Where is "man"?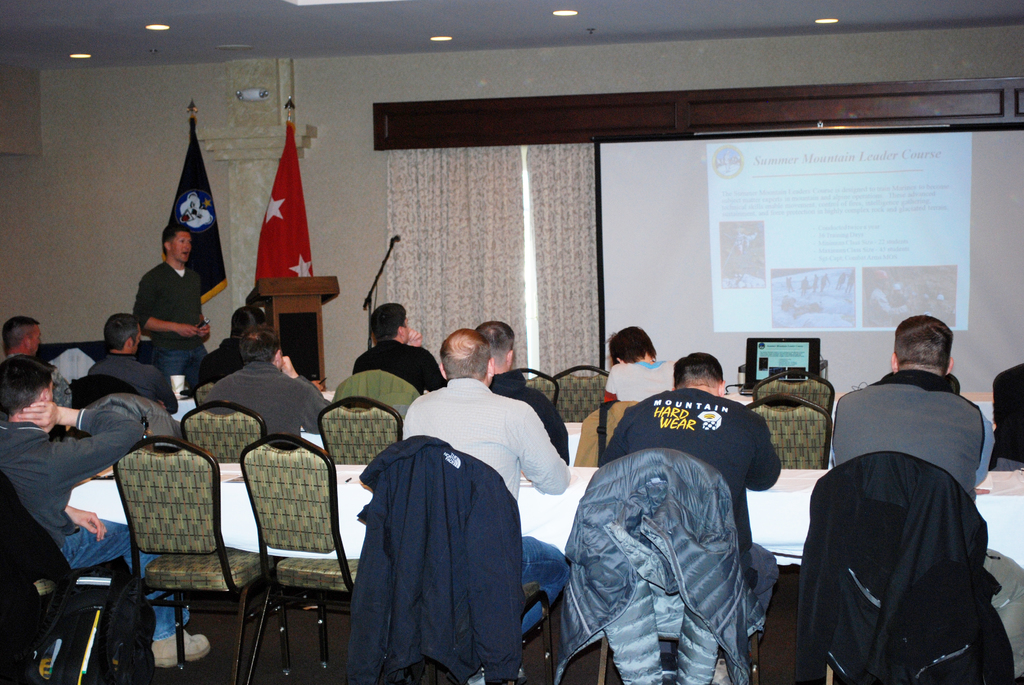
region(196, 331, 332, 436).
